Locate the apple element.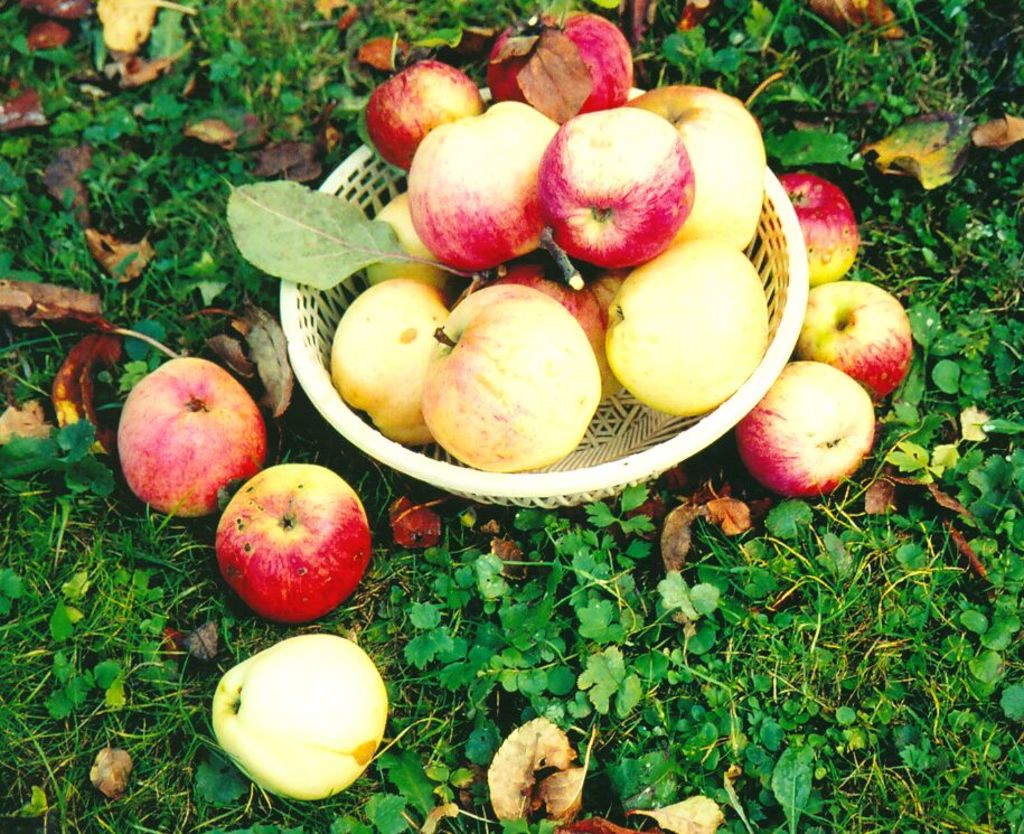
Element bbox: Rect(795, 279, 915, 402).
